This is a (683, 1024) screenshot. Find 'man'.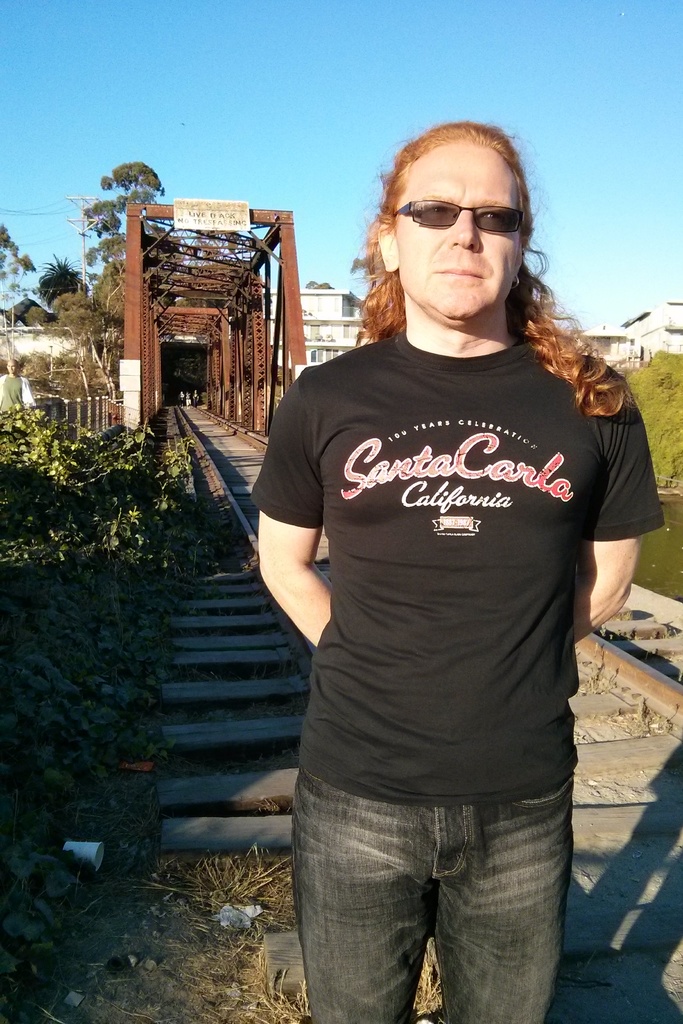
Bounding box: left=211, top=165, right=659, bottom=1023.
